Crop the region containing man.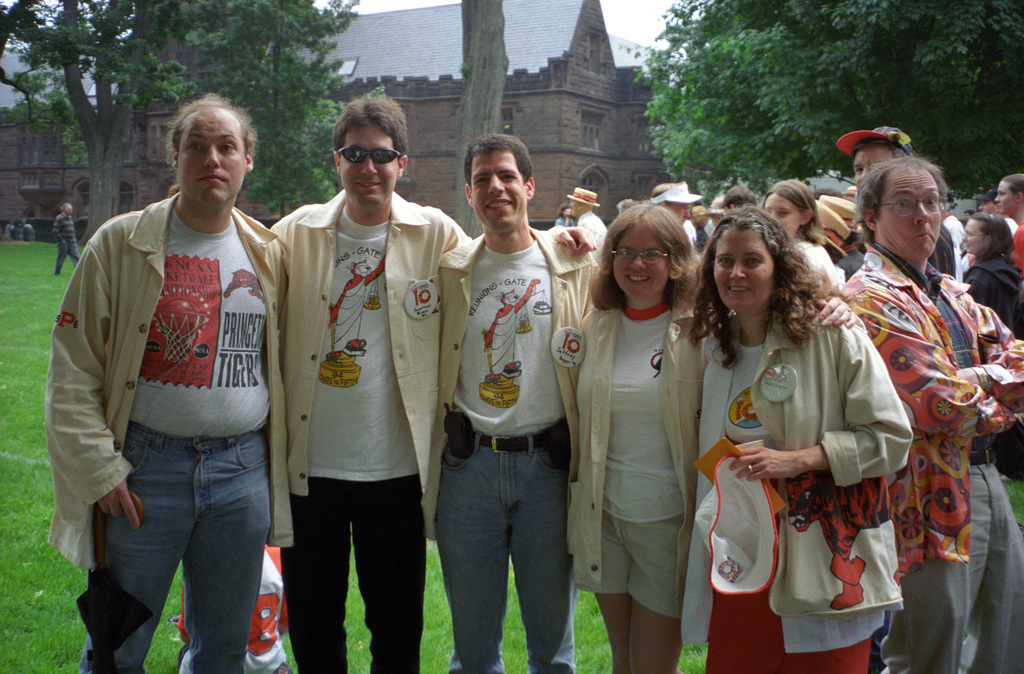
Crop region: 650 177 703 227.
